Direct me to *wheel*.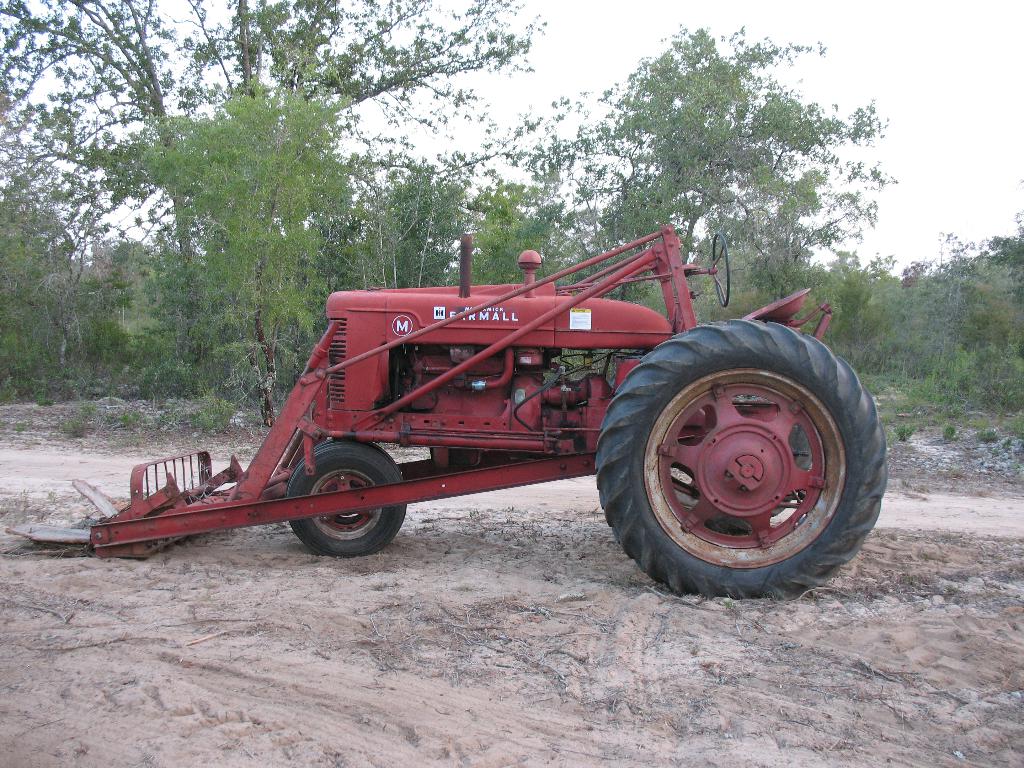
Direction: <bbox>599, 318, 885, 586</bbox>.
